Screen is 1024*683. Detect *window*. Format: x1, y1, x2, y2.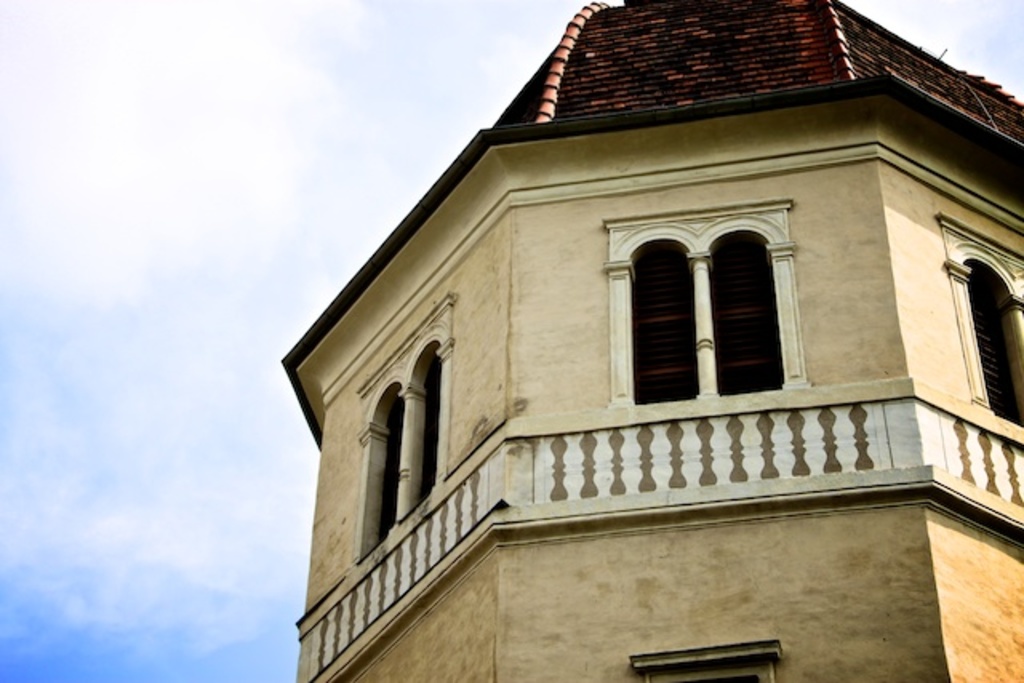
958, 253, 1021, 438.
